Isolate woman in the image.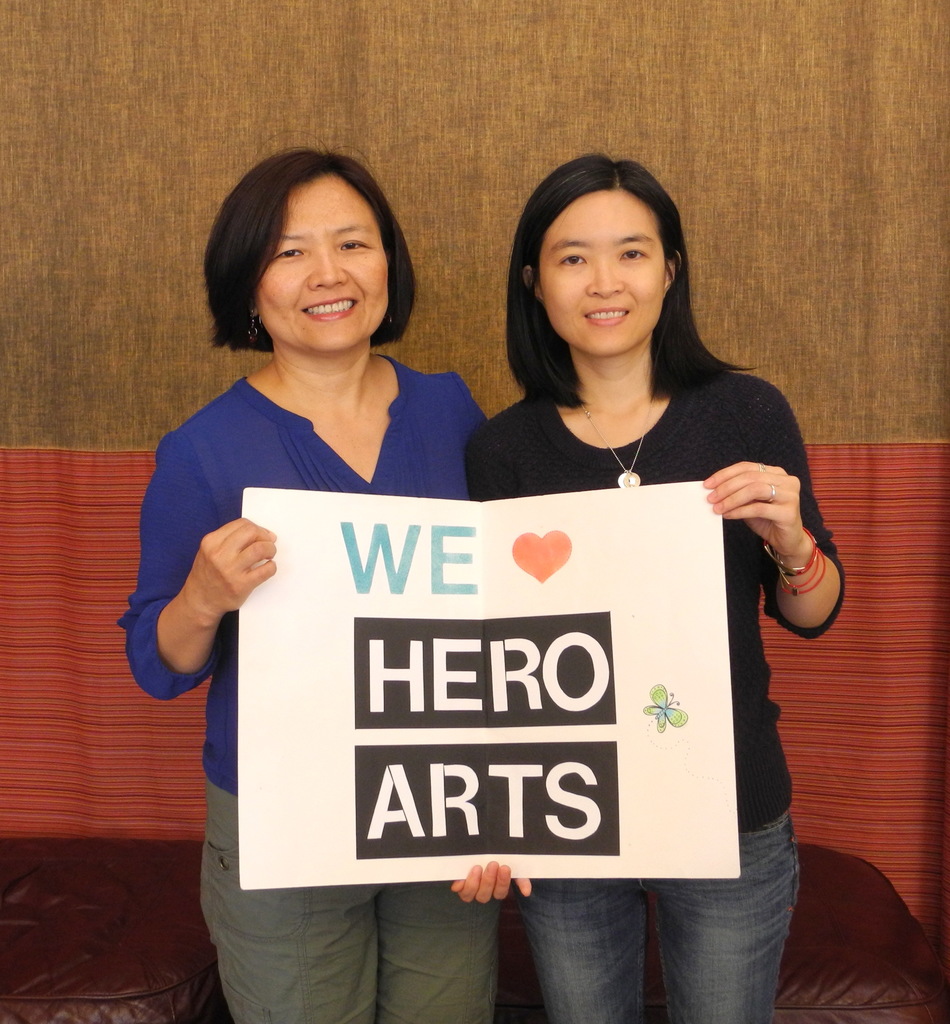
Isolated region: 448/153/844/1023.
